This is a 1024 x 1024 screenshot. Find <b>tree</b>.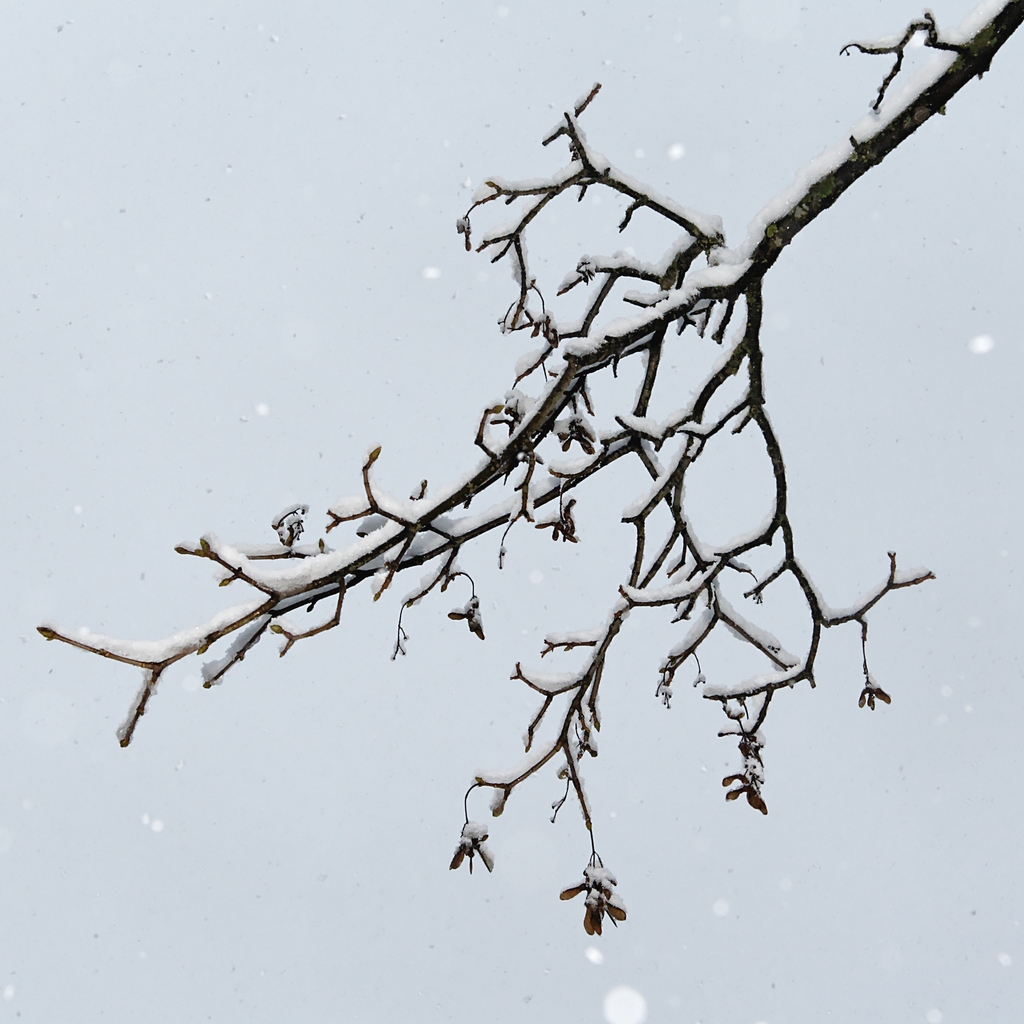
Bounding box: box=[35, 0, 1023, 935].
